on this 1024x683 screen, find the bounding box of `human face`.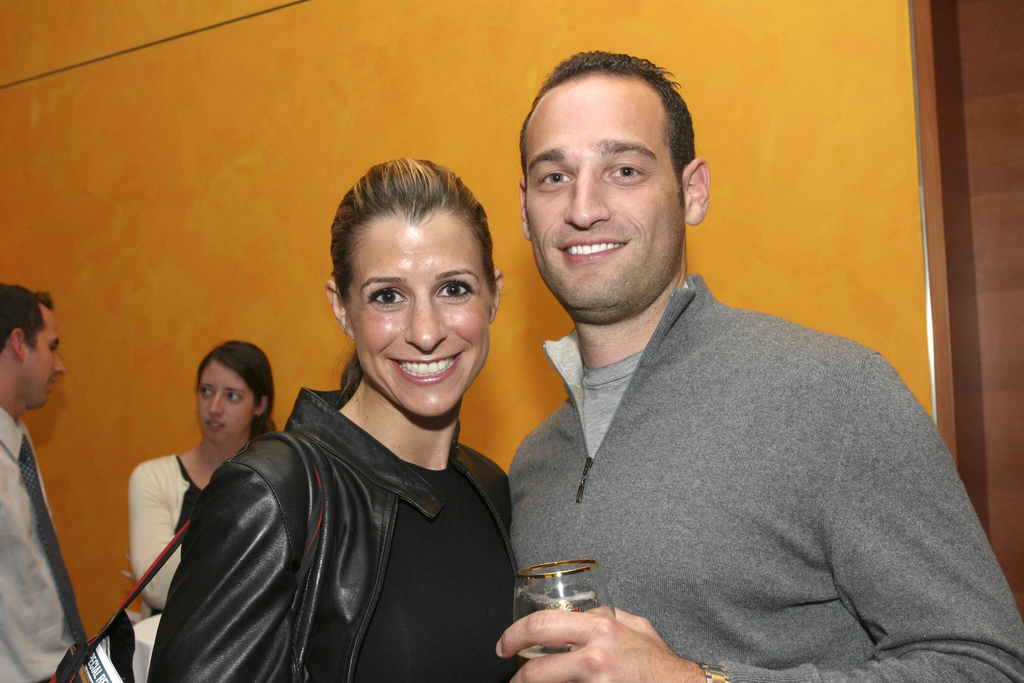
Bounding box: (left=19, top=304, right=74, bottom=406).
